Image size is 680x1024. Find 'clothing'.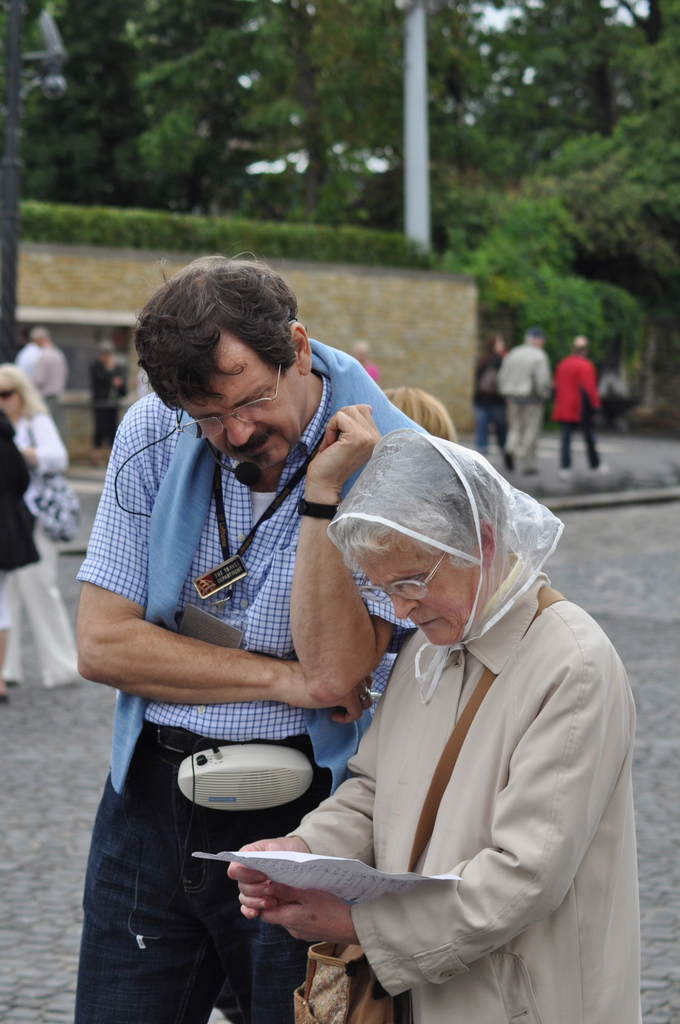
[x1=539, y1=337, x2=600, y2=461].
